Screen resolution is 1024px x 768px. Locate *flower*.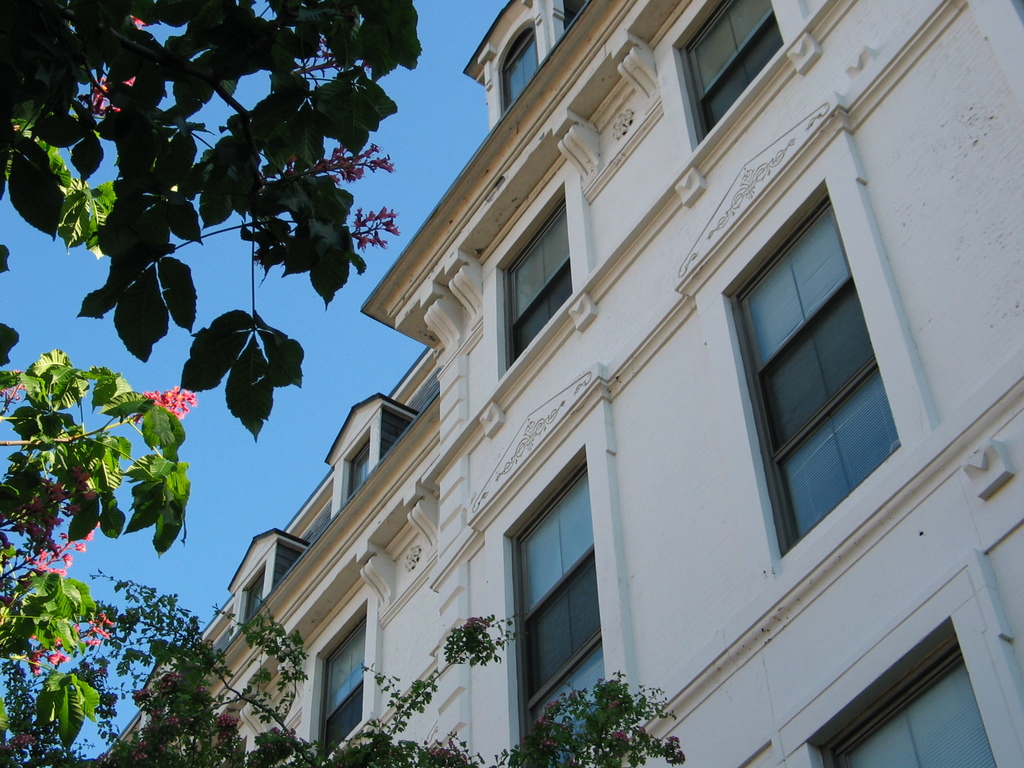
(0,739,40,753).
